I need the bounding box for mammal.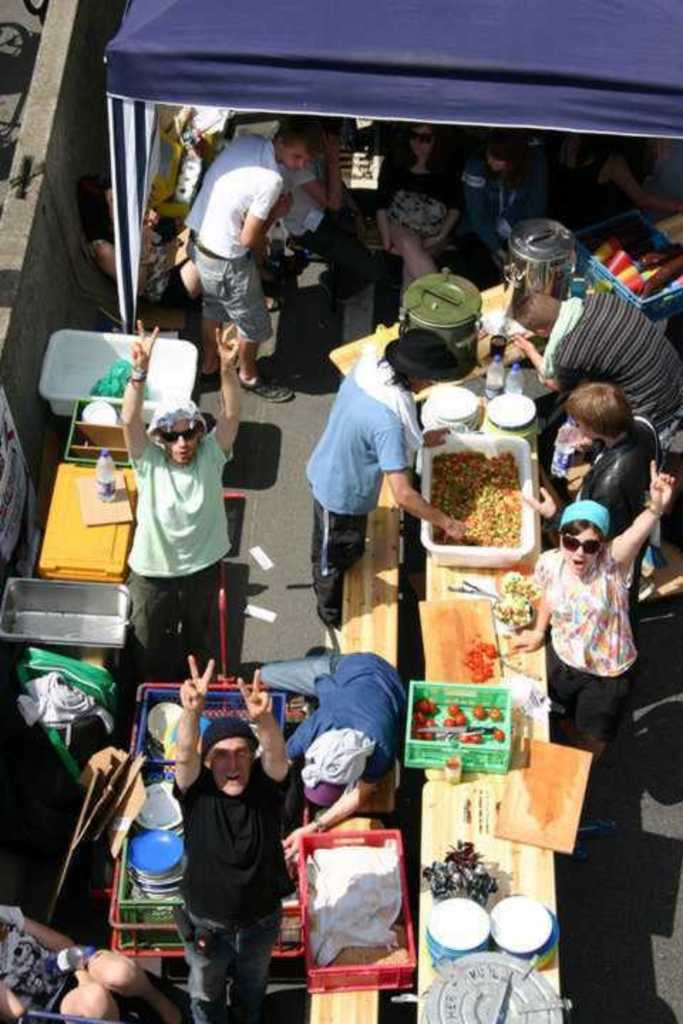
Here it is: rect(302, 320, 468, 629).
